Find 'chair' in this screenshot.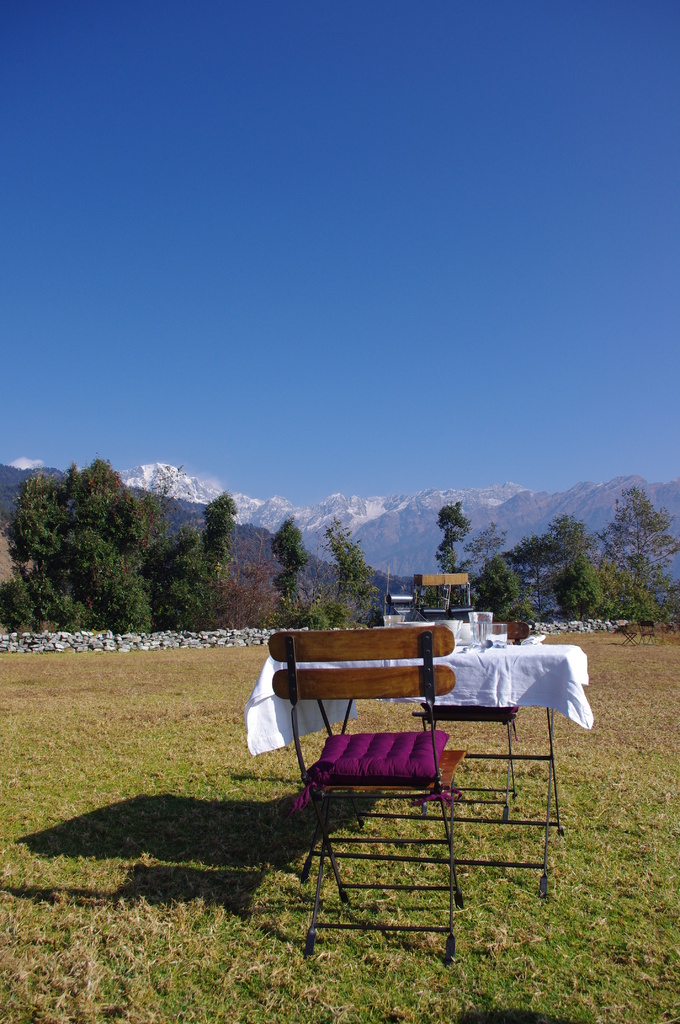
The bounding box for 'chair' is {"x1": 271, "y1": 630, "x2": 482, "y2": 916}.
